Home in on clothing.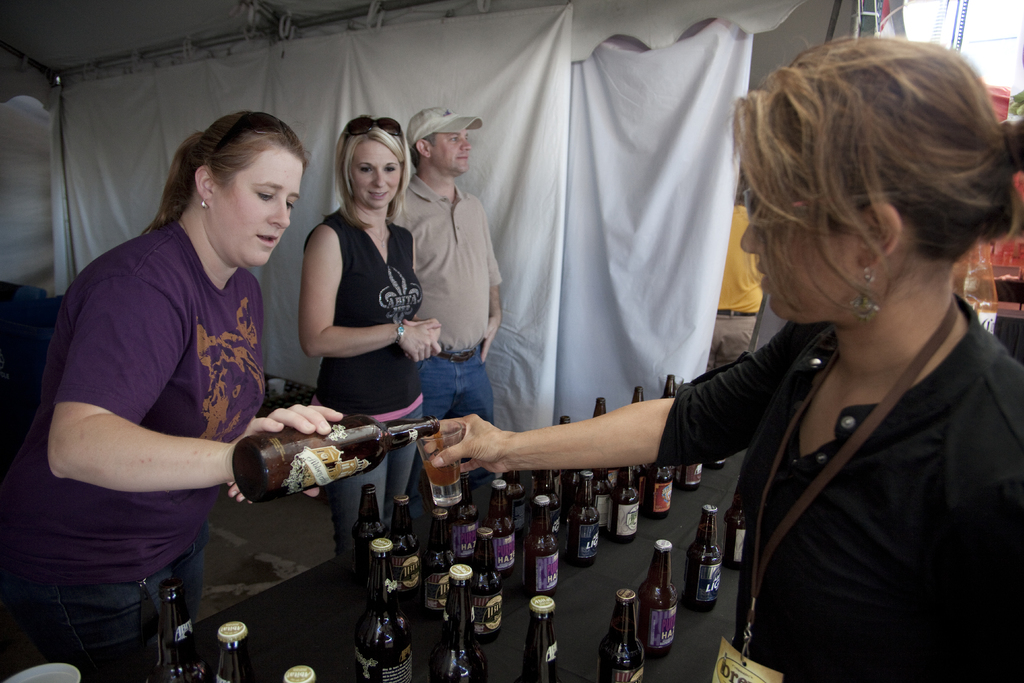
Homed in at <region>383, 172, 508, 500</region>.
